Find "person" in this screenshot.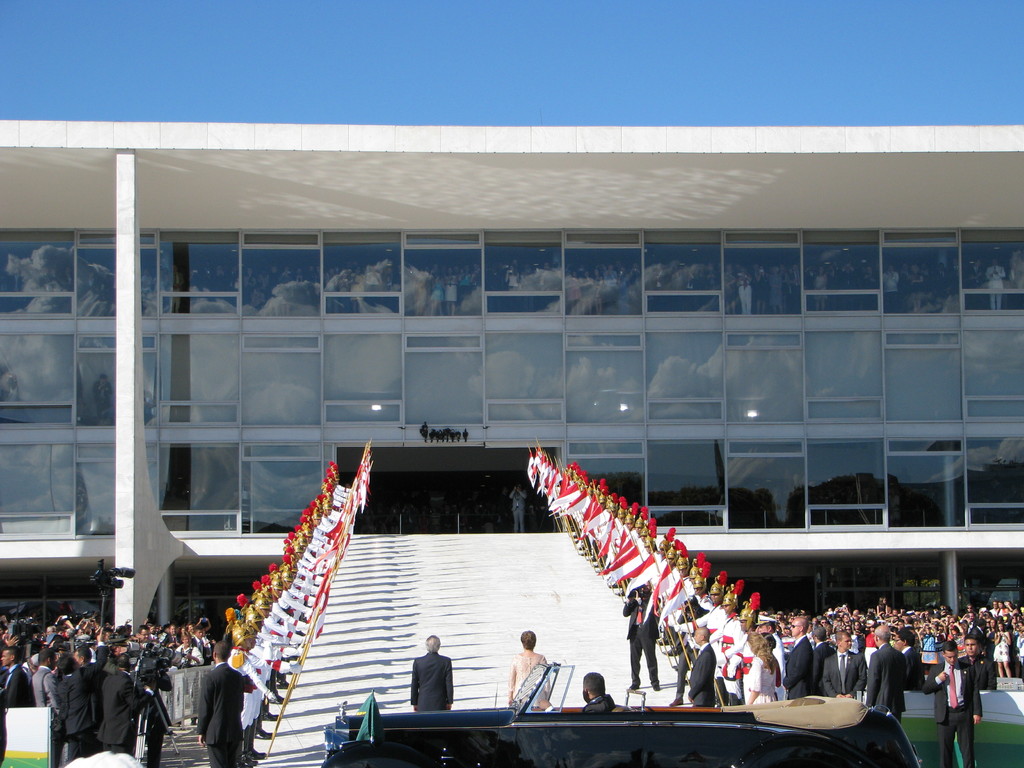
The bounding box for "person" is (45, 644, 118, 767).
